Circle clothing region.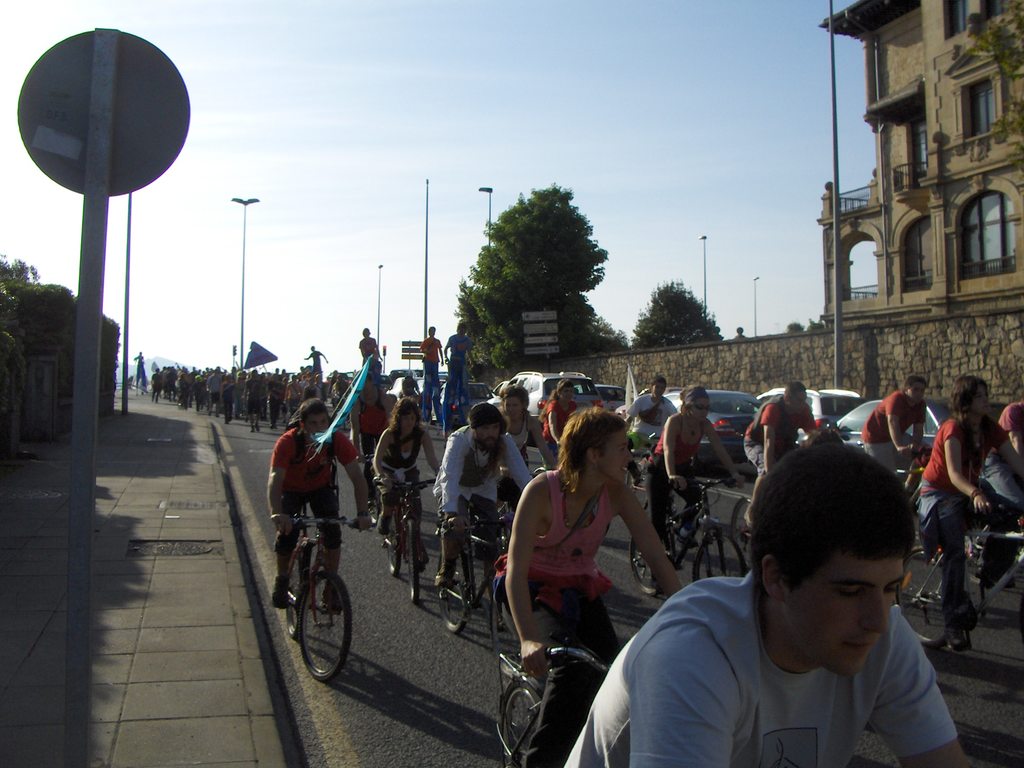
Region: [x1=650, y1=417, x2=702, y2=549].
